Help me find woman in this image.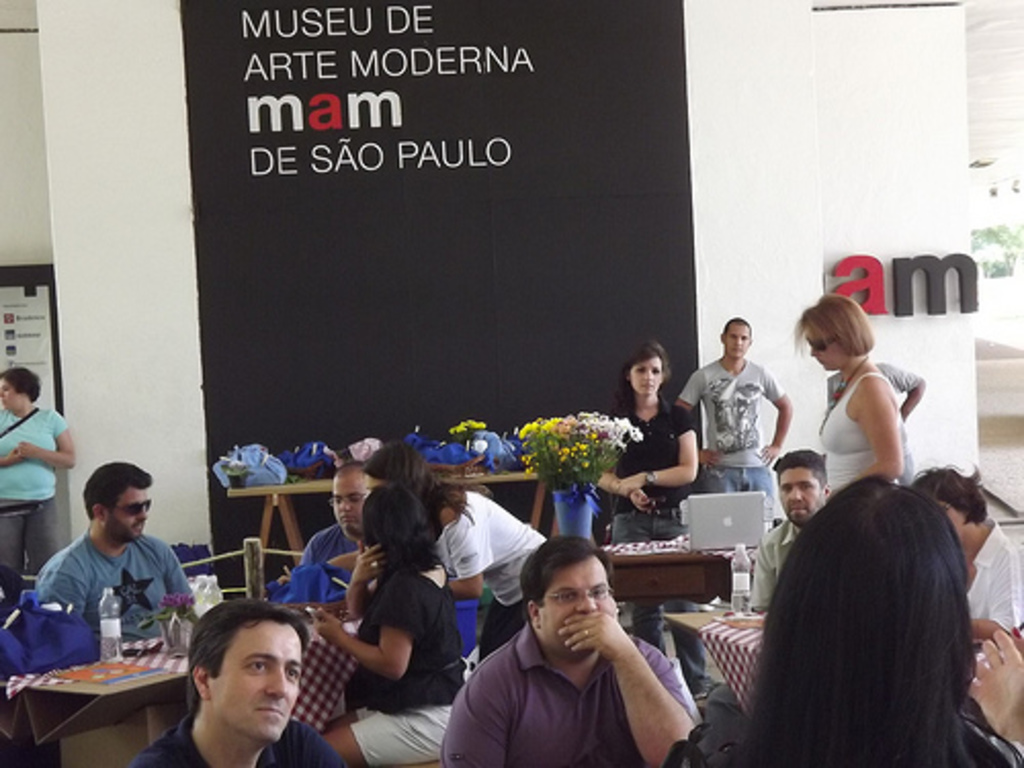
Found it: bbox=(729, 393, 985, 767).
